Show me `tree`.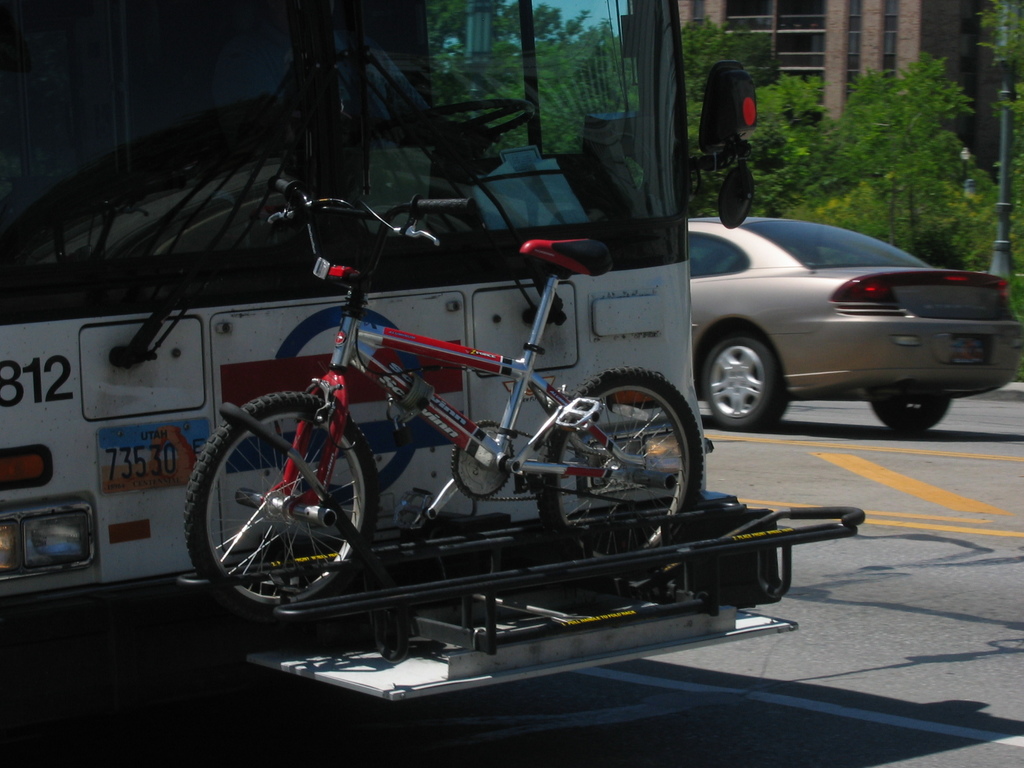
`tree` is here: (x1=595, y1=7, x2=799, y2=244).
